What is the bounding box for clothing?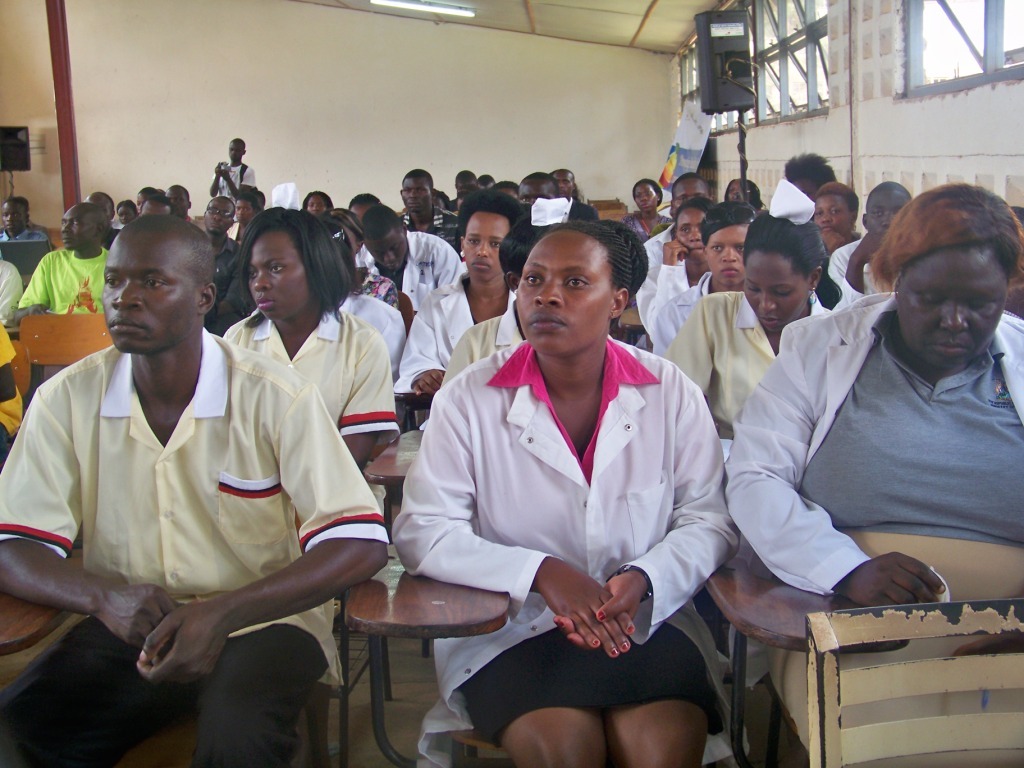
<box>343,240,467,306</box>.
